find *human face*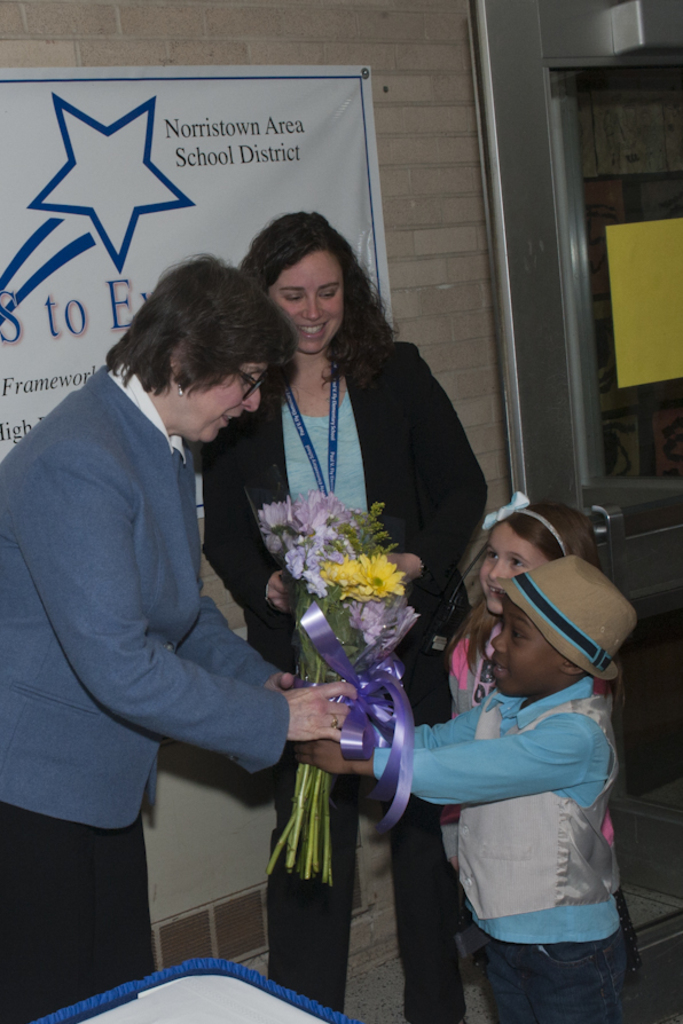
176 359 273 448
